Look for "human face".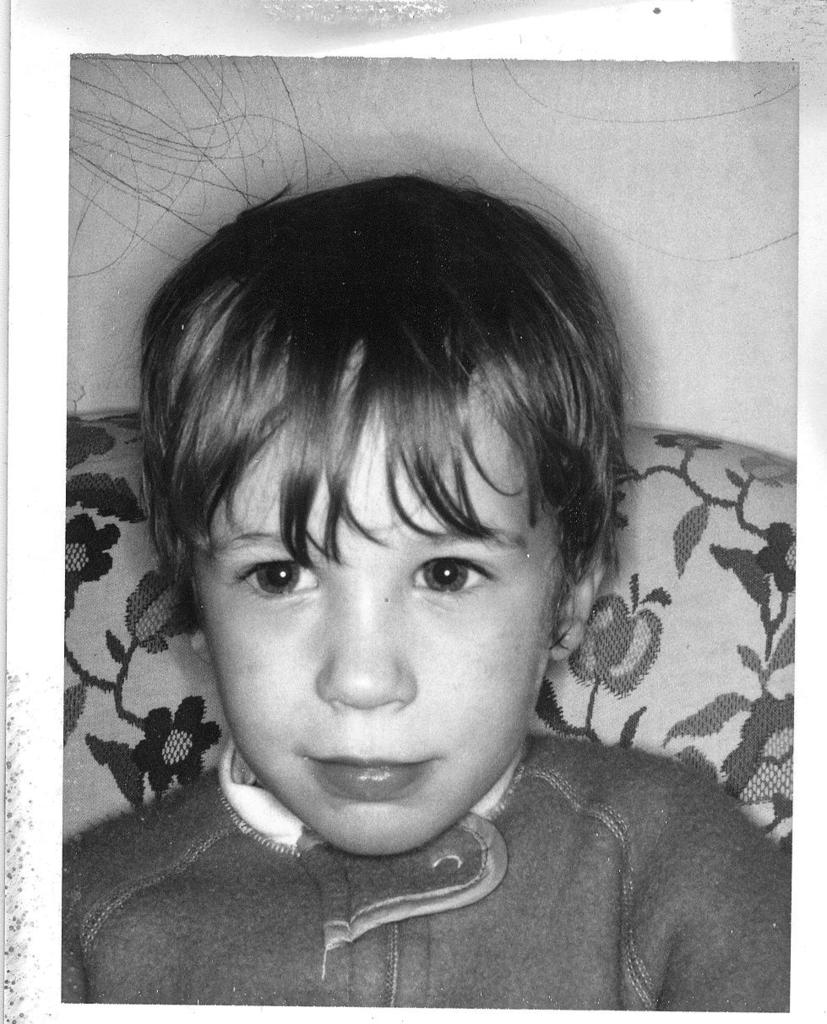
Found: left=192, top=362, right=568, bottom=854.
